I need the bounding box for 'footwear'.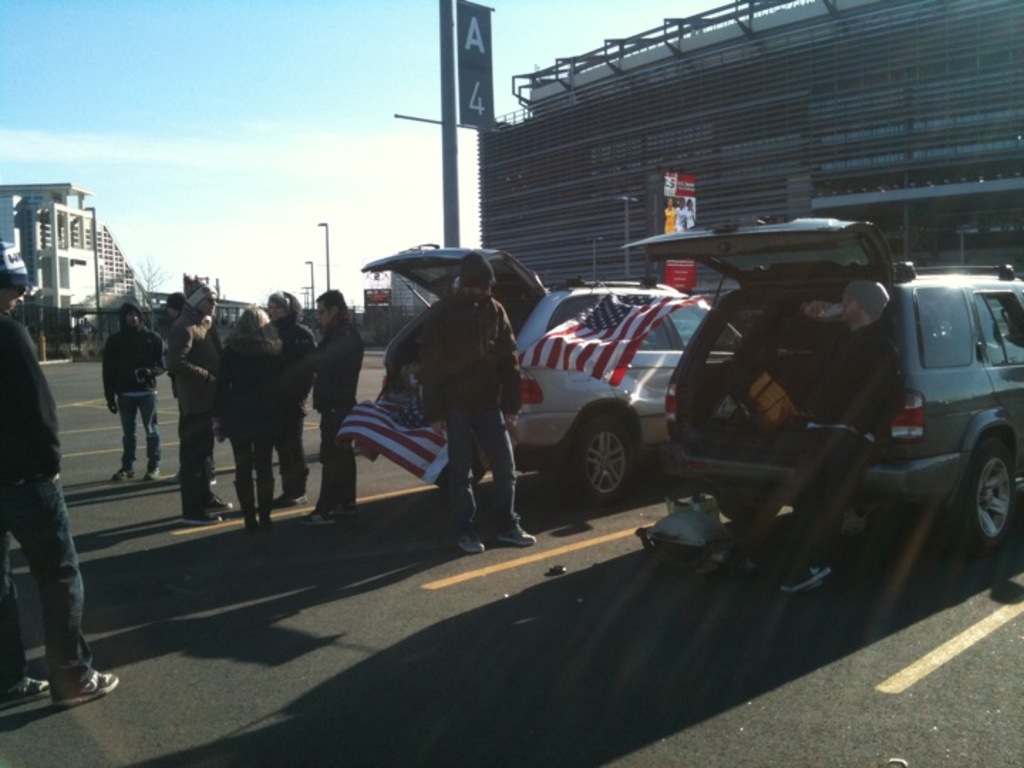
Here it is: x1=246, y1=518, x2=259, y2=536.
